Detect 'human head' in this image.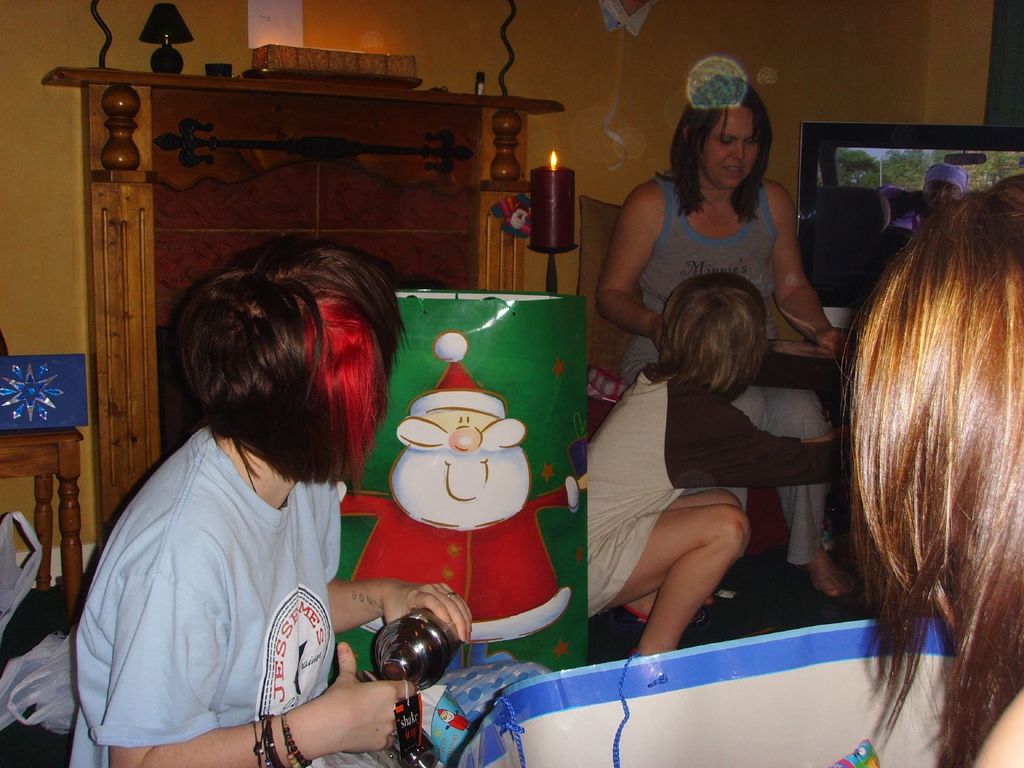
Detection: select_region(844, 179, 1017, 605).
